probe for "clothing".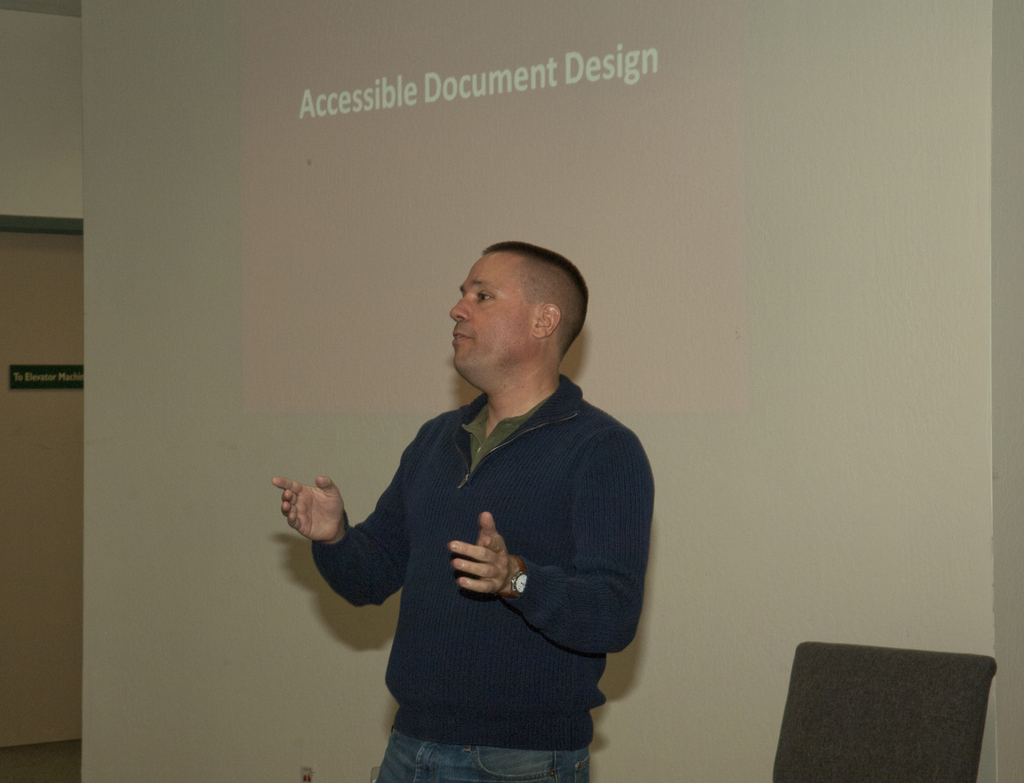
Probe result: 316:337:653:754.
